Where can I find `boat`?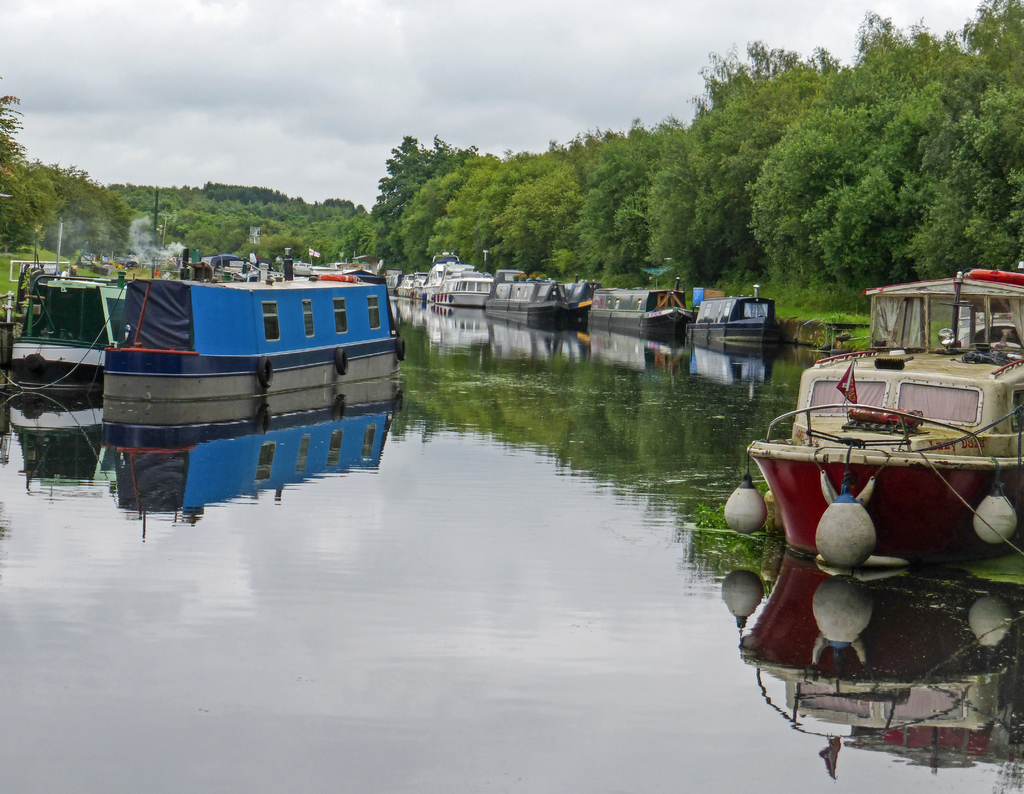
You can find it at (left=584, top=272, right=692, bottom=336).
